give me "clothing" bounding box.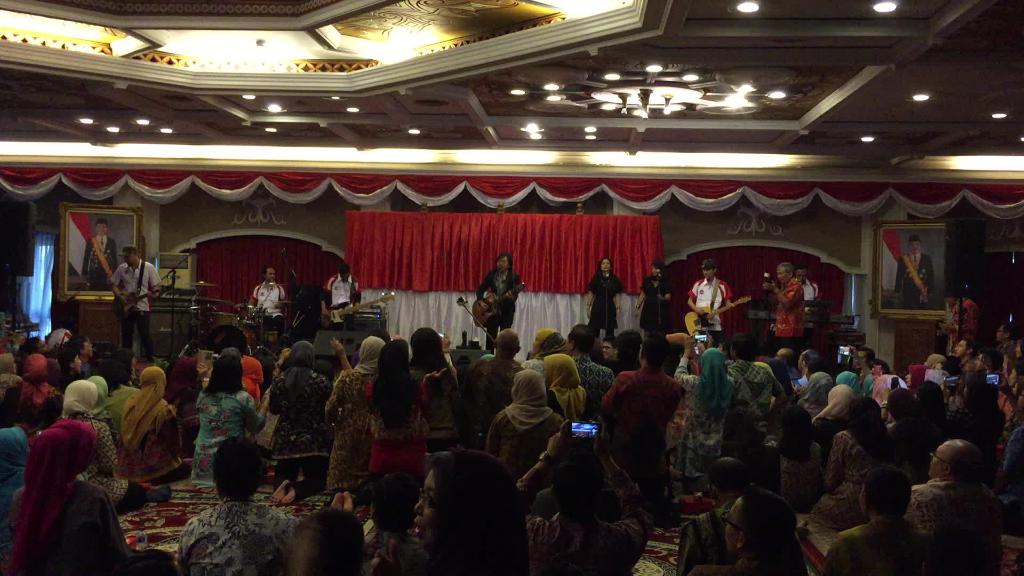
crop(113, 257, 164, 358).
